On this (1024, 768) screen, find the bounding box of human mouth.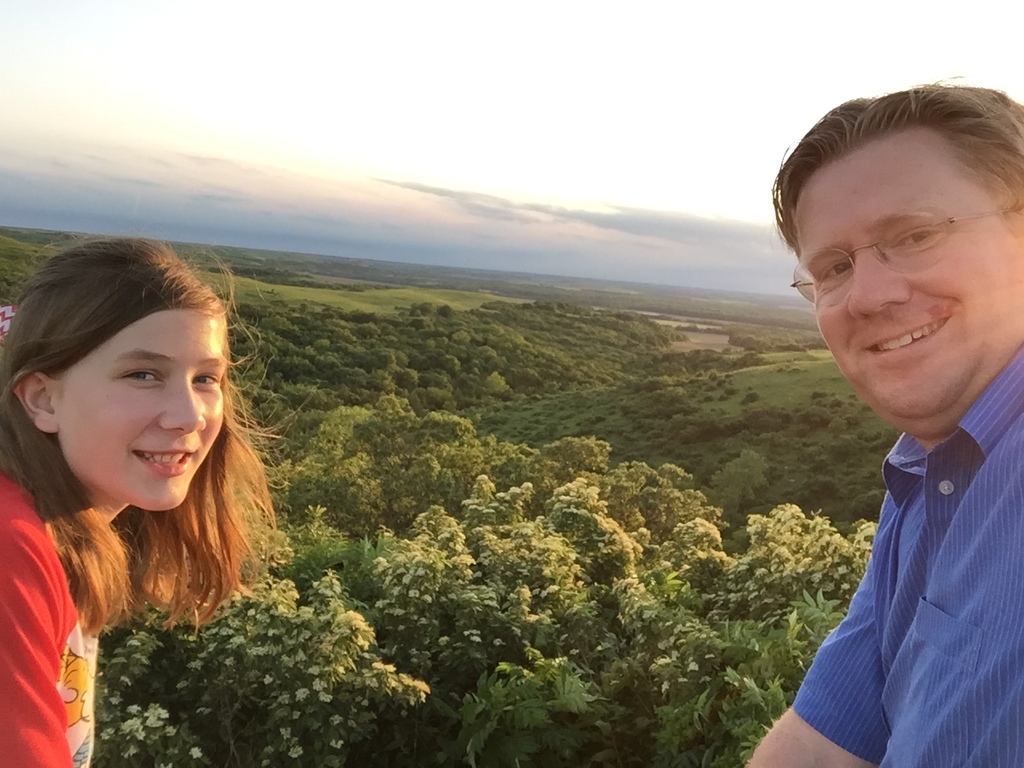
Bounding box: {"x1": 135, "y1": 446, "x2": 198, "y2": 481}.
